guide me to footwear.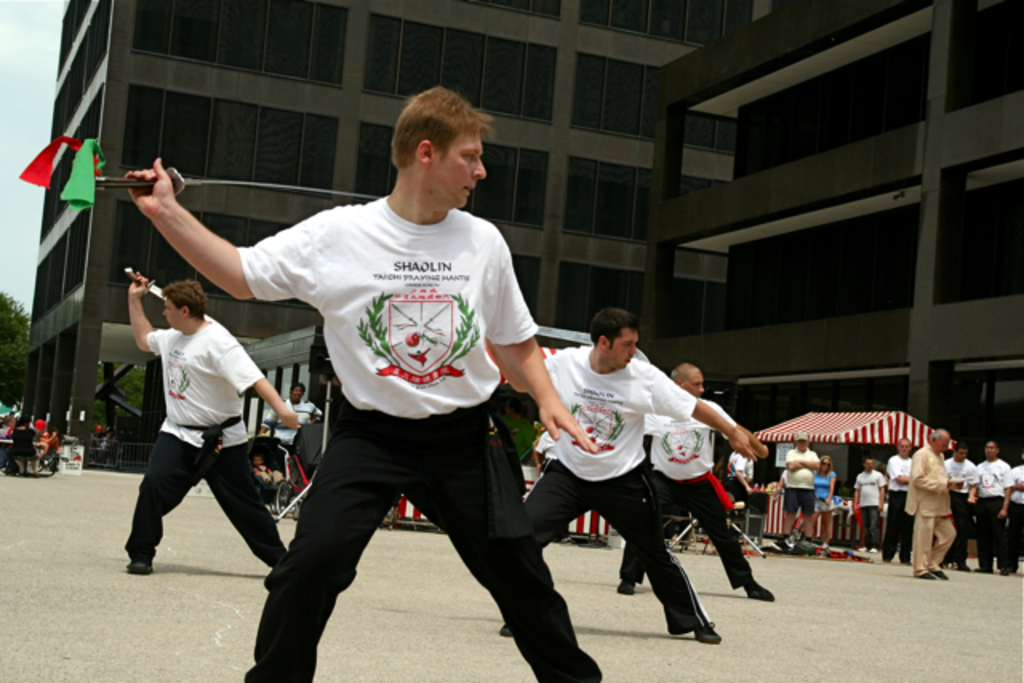
Guidance: 125, 558, 152, 577.
